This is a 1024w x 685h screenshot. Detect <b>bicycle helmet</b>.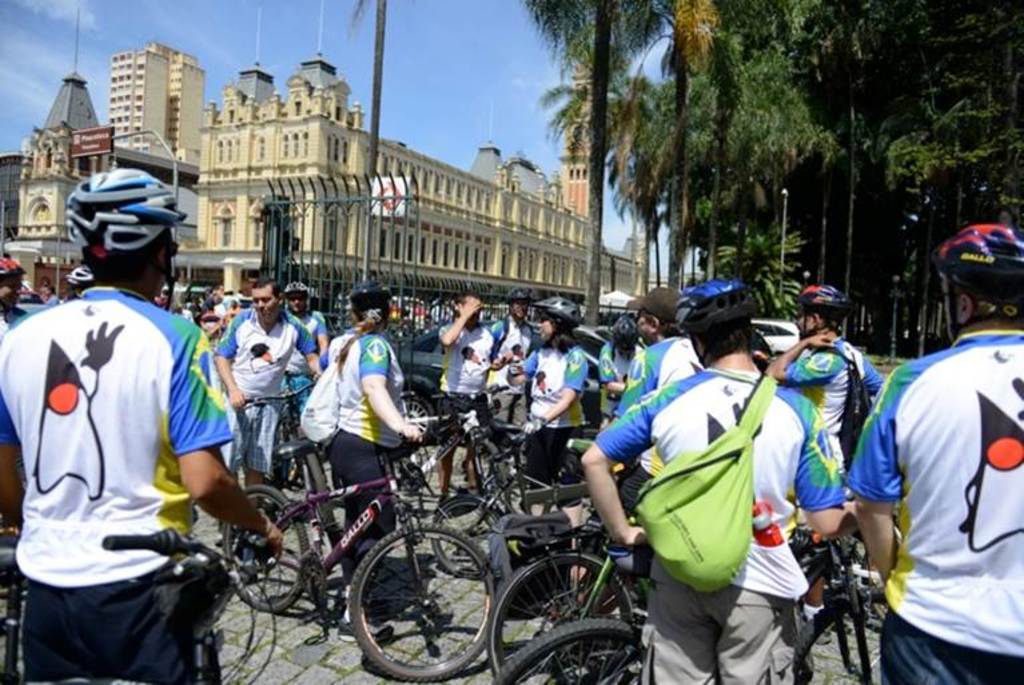
locate(278, 282, 300, 294).
